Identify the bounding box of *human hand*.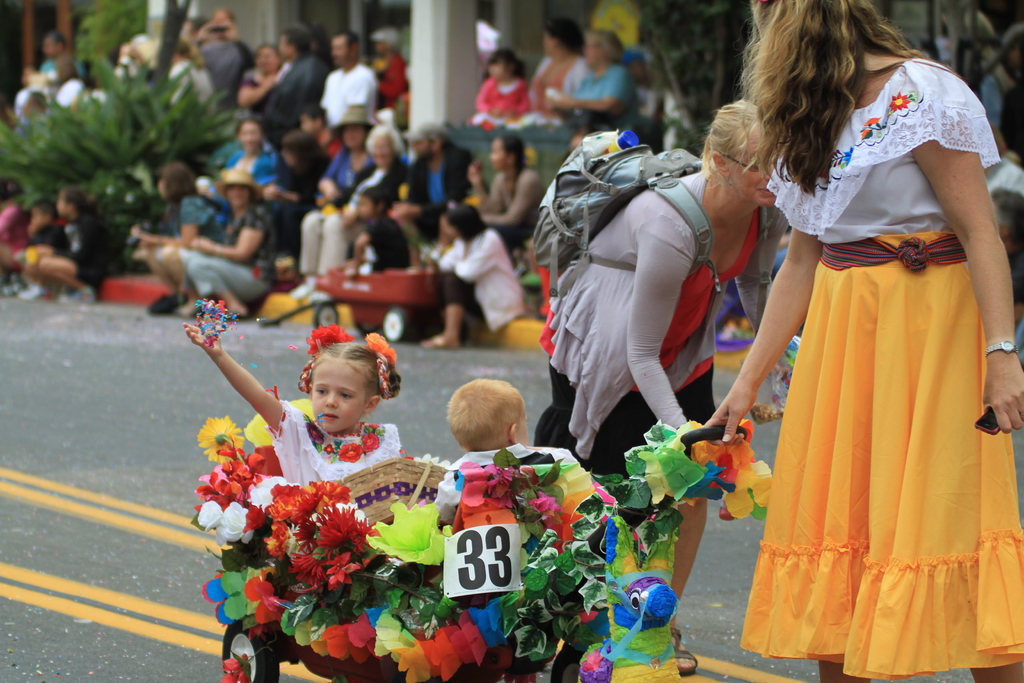
(703,403,750,442).
